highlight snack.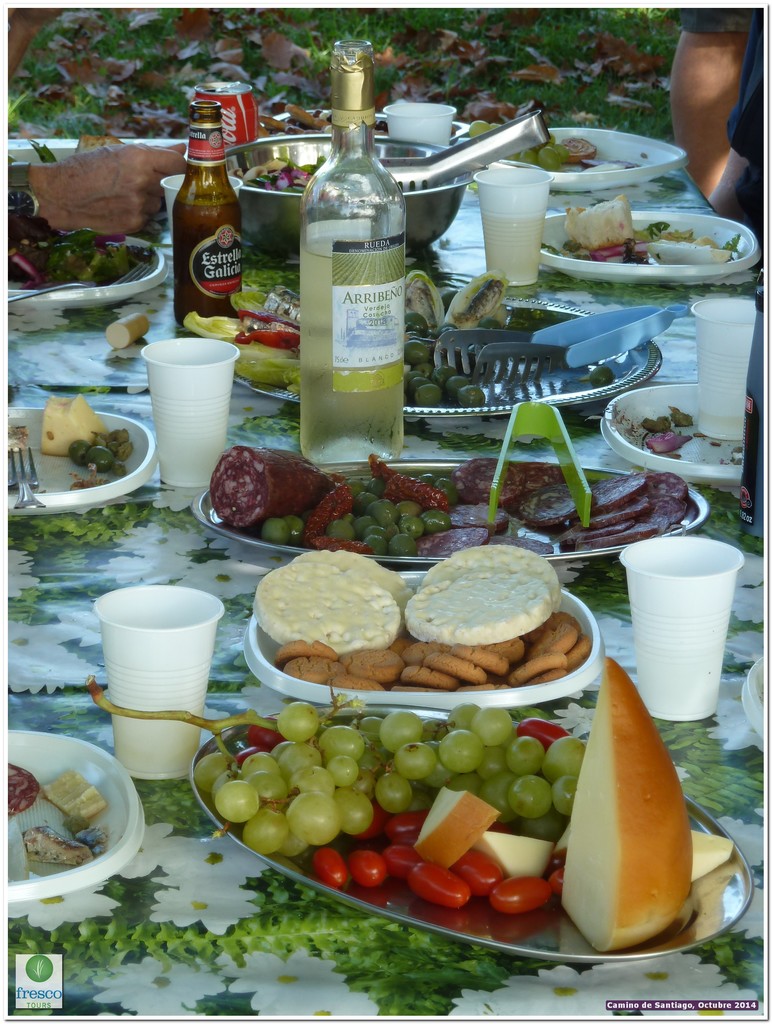
Highlighted region: 189:691:743:927.
